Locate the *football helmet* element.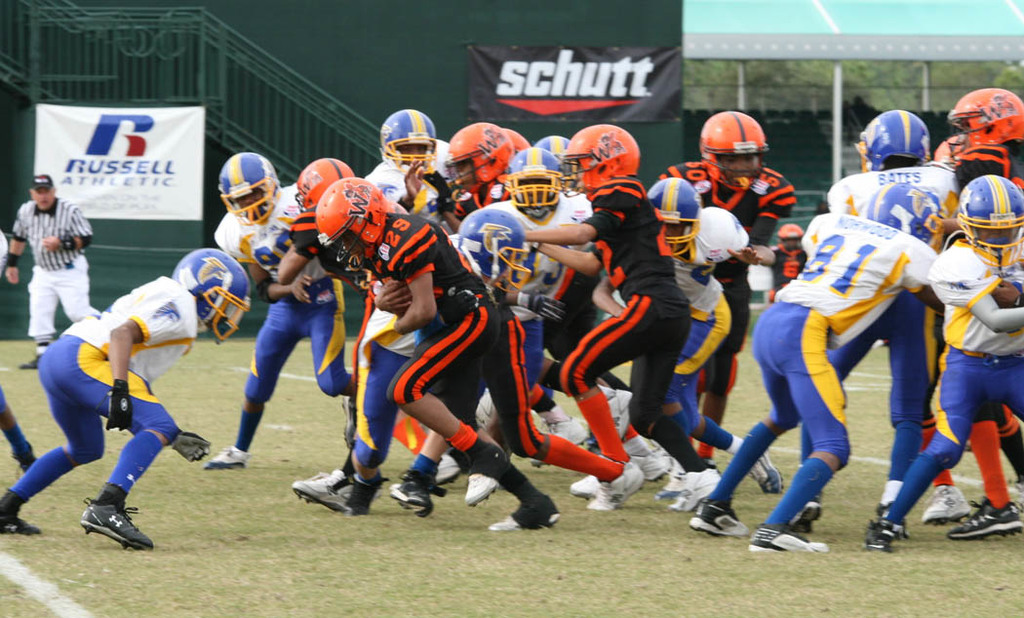
Element bbox: [left=958, top=175, right=1023, bottom=267].
